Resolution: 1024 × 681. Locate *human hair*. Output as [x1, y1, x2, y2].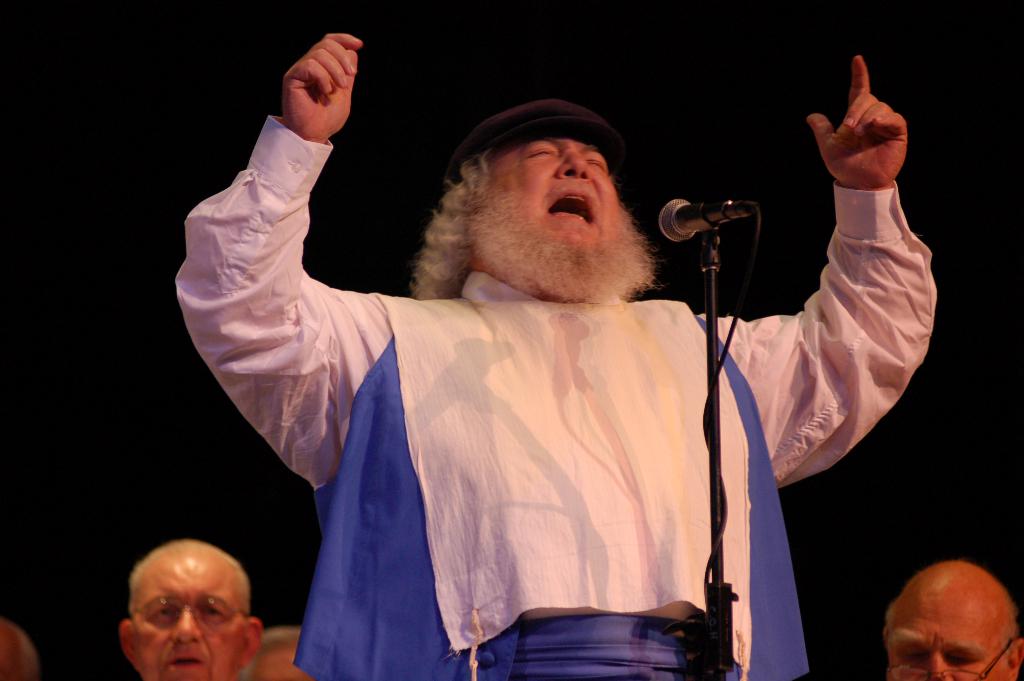
[410, 145, 669, 304].
